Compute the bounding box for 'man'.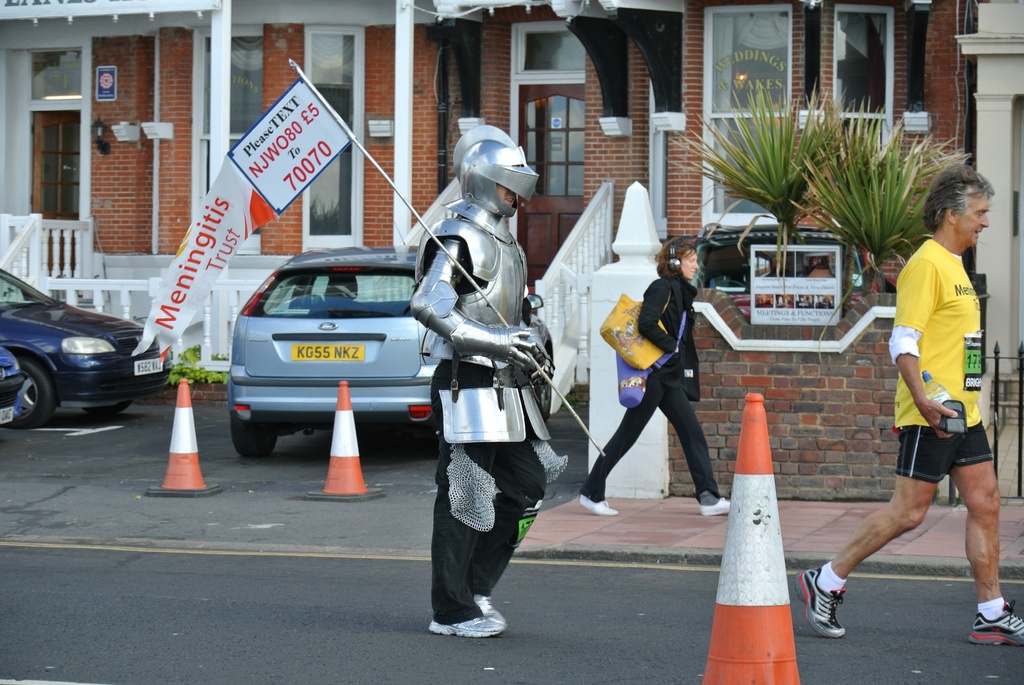
x1=404, y1=110, x2=569, y2=643.
